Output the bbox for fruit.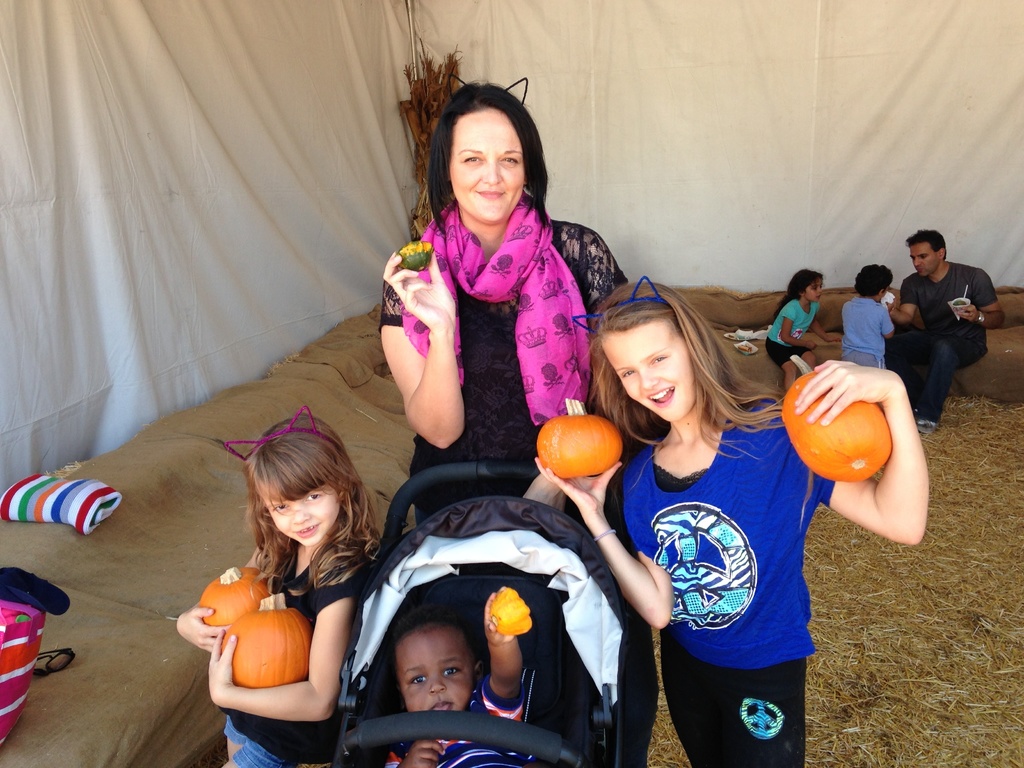
left=198, top=566, right=271, bottom=636.
